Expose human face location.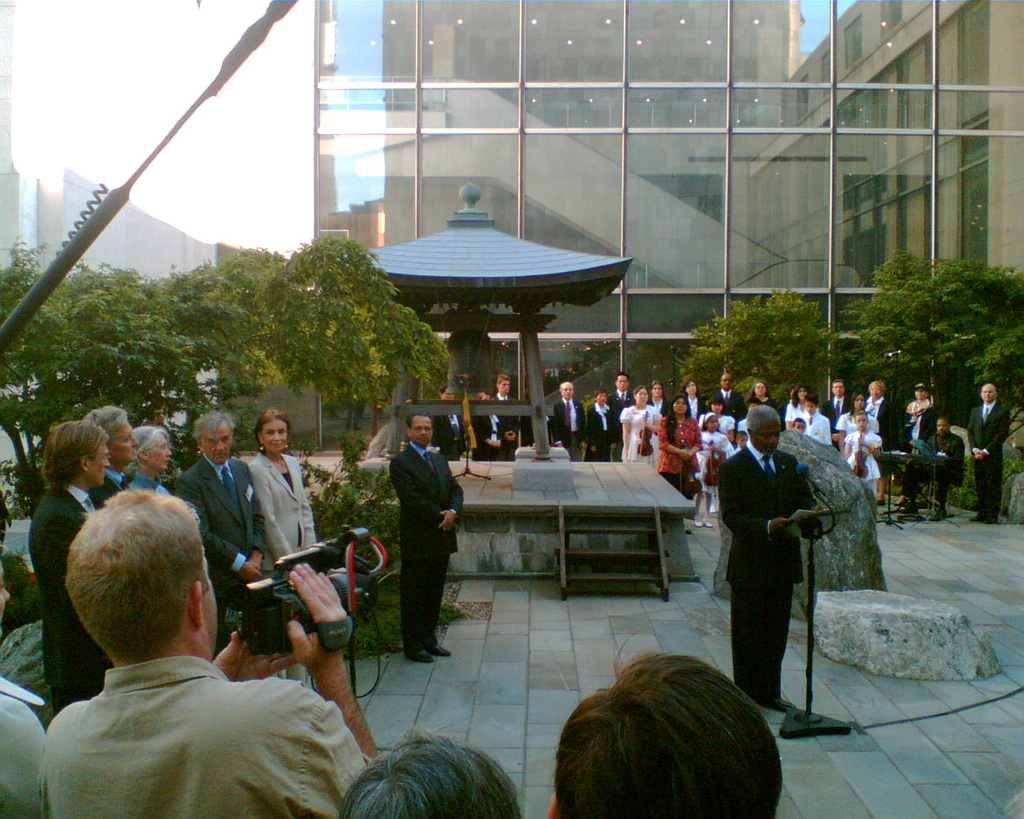
Exposed at [870, 382, 884, 399].
